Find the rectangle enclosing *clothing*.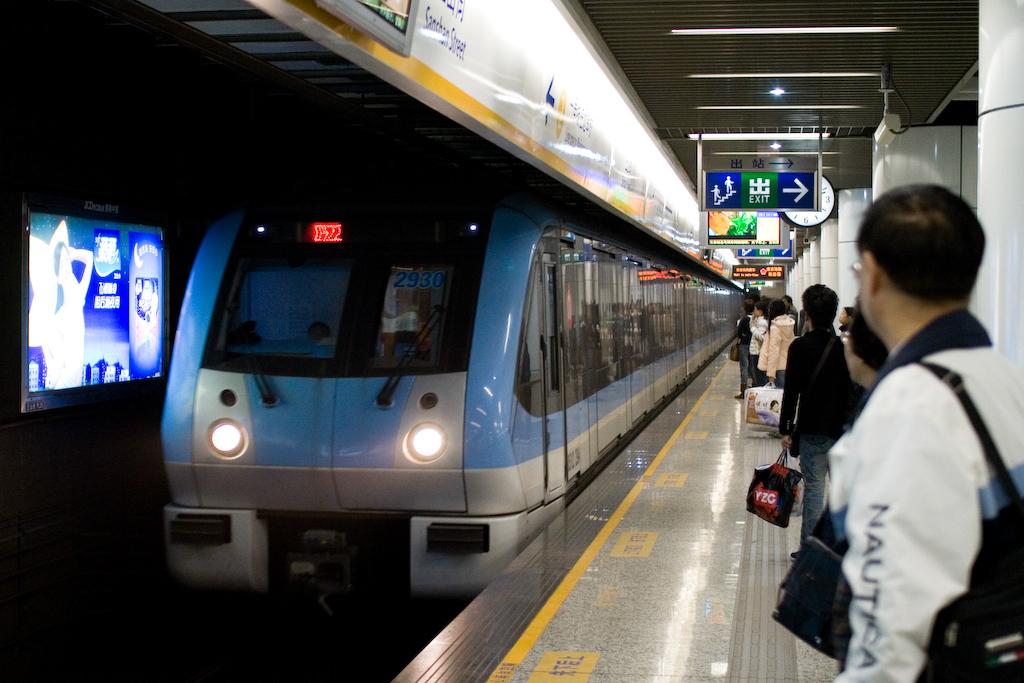
826,307,1023,682.
